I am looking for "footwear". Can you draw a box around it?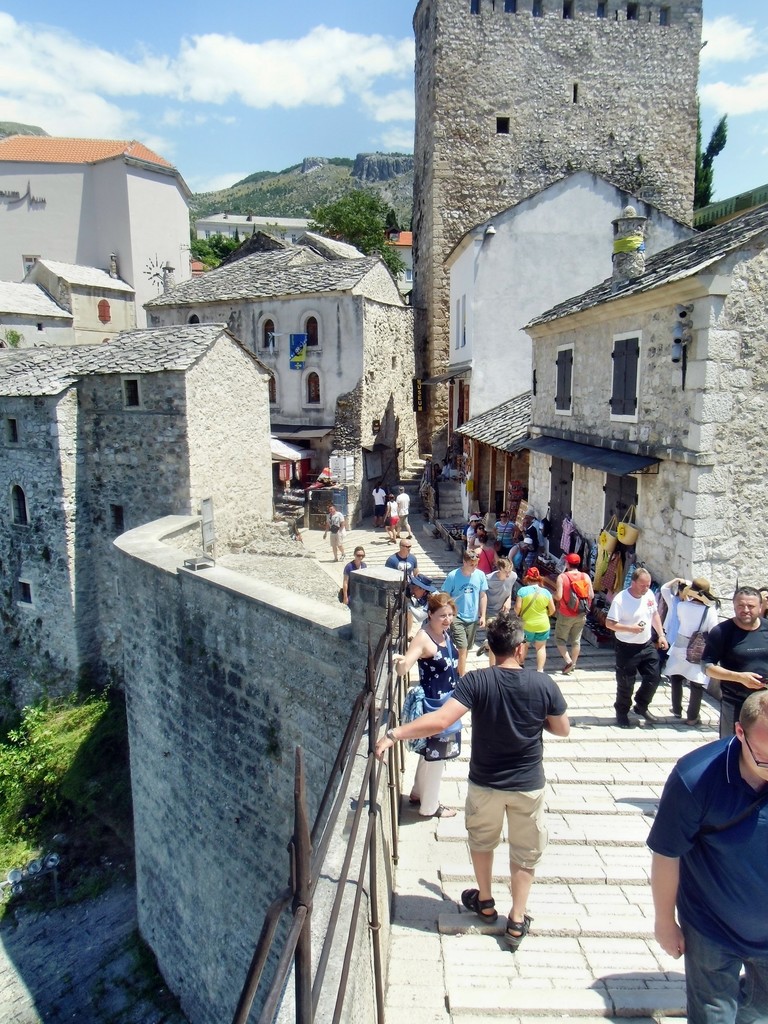
Sure, the bounding box is <region>424, 801, 458, 820</region>.
